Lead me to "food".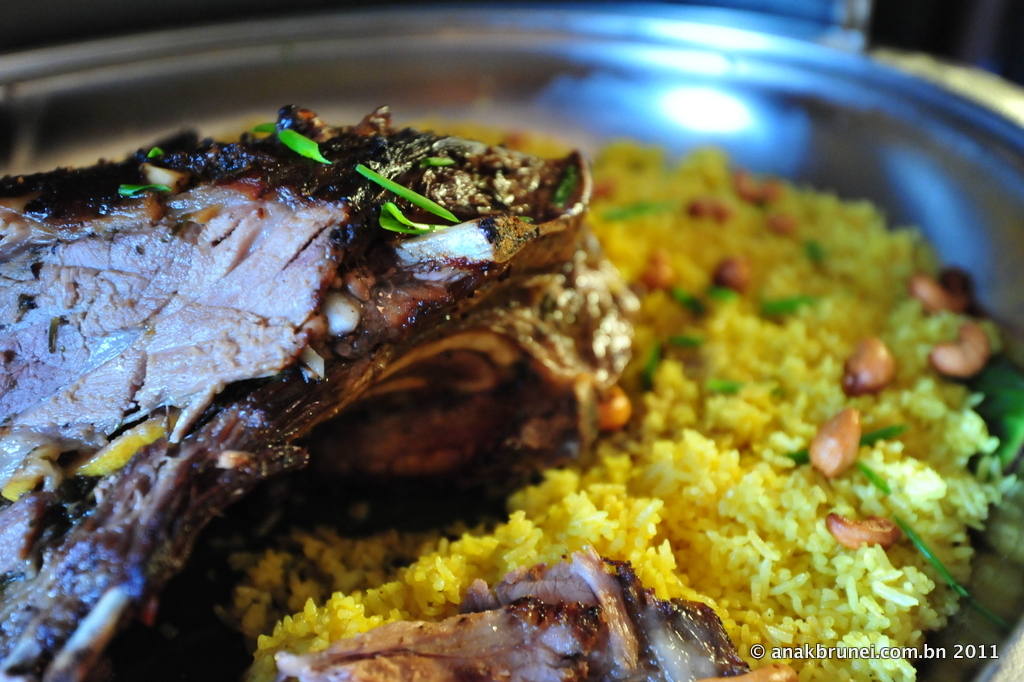
Lead to bbox=[49, 29, 949, 667].
